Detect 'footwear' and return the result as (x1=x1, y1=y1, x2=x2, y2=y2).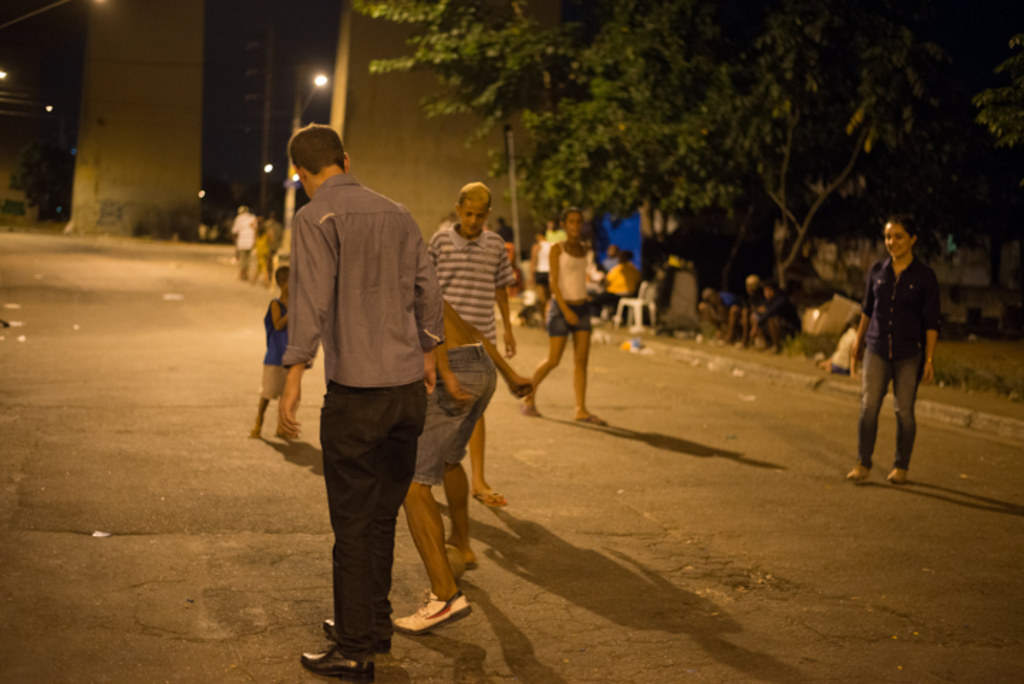
(x1=475, y1=485, x2=508, y2=505).
